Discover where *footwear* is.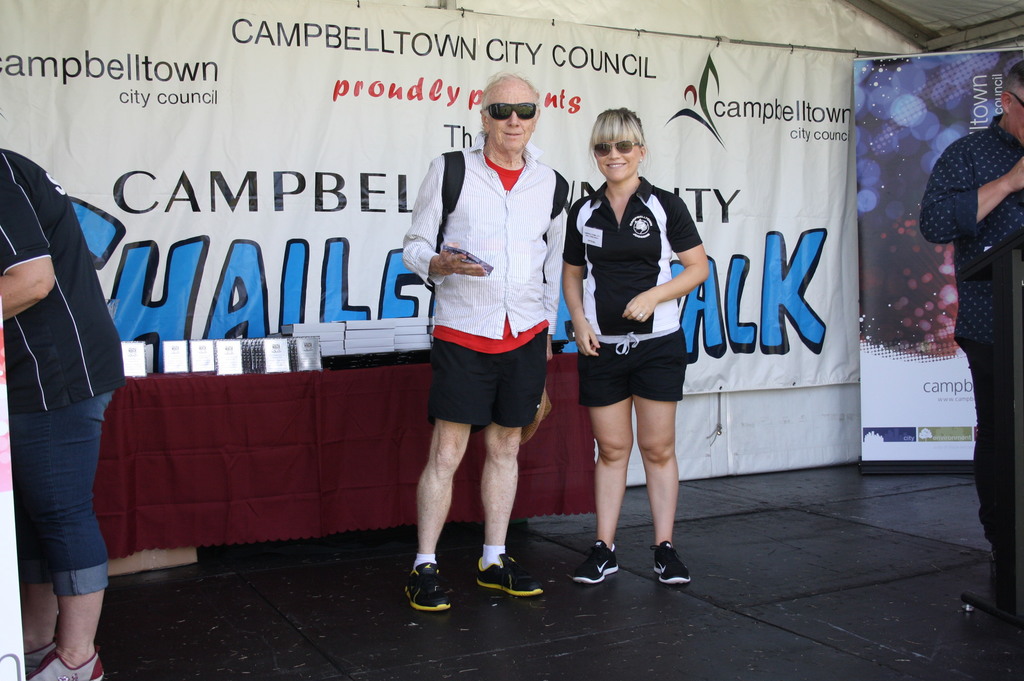
Discovered at 650:538:688:583.
